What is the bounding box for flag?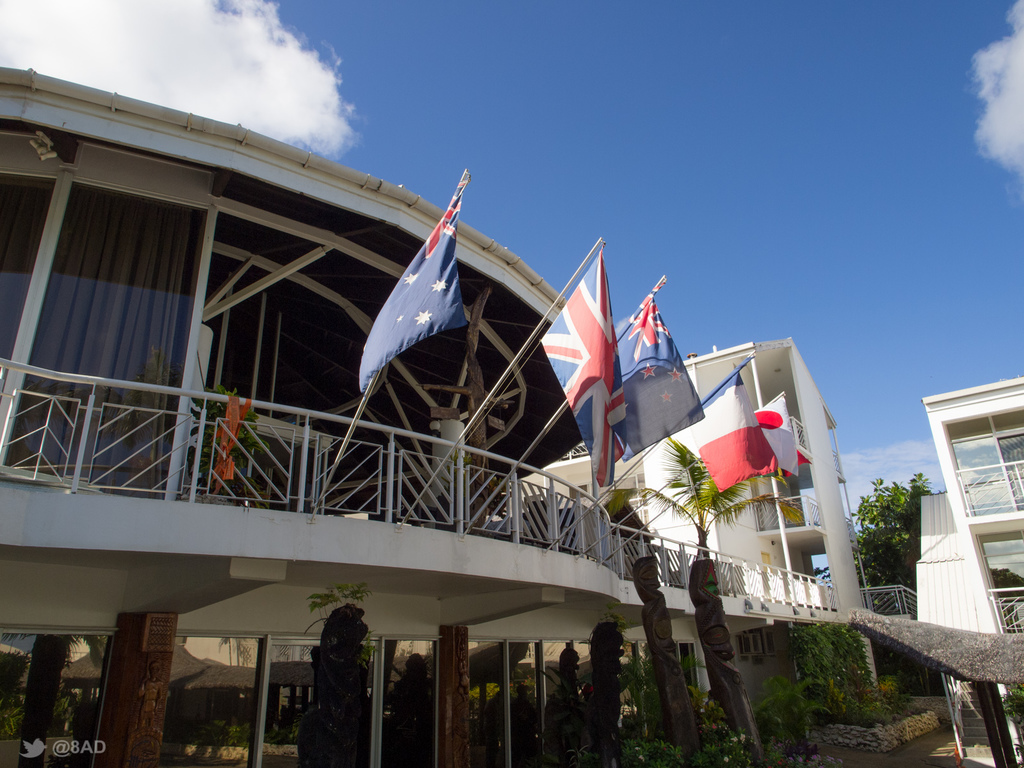
left=238, top=397, right=260, bottom=451.
